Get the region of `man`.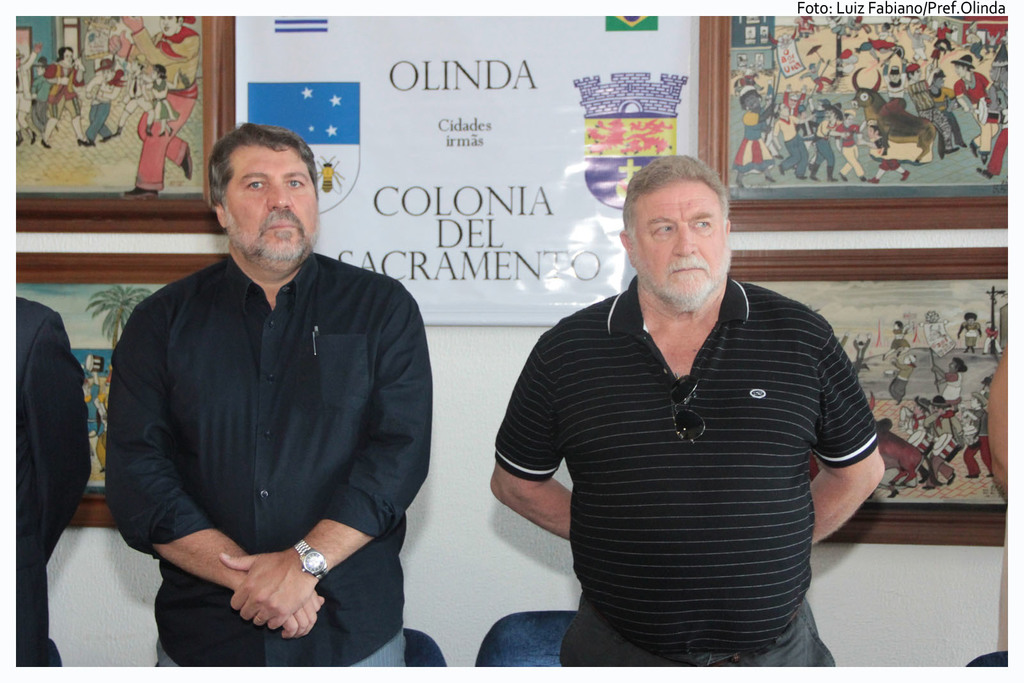
region(920, 393, 964, 490).
